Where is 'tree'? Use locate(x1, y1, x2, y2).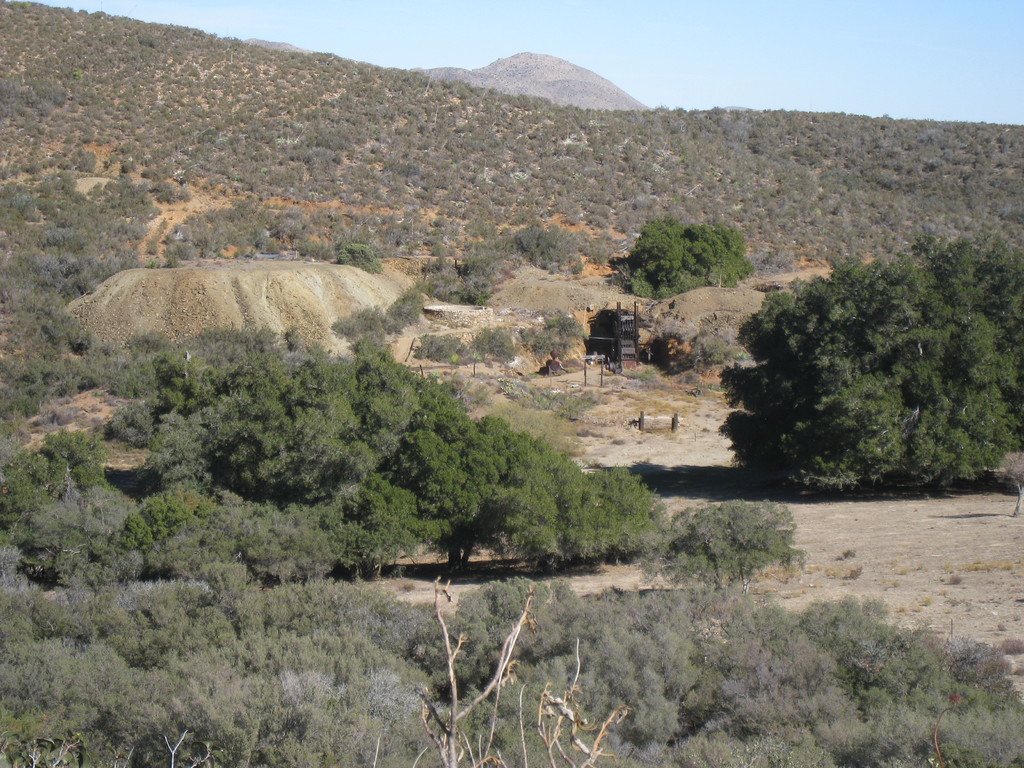
locate(704, 204, 1005, 497).
